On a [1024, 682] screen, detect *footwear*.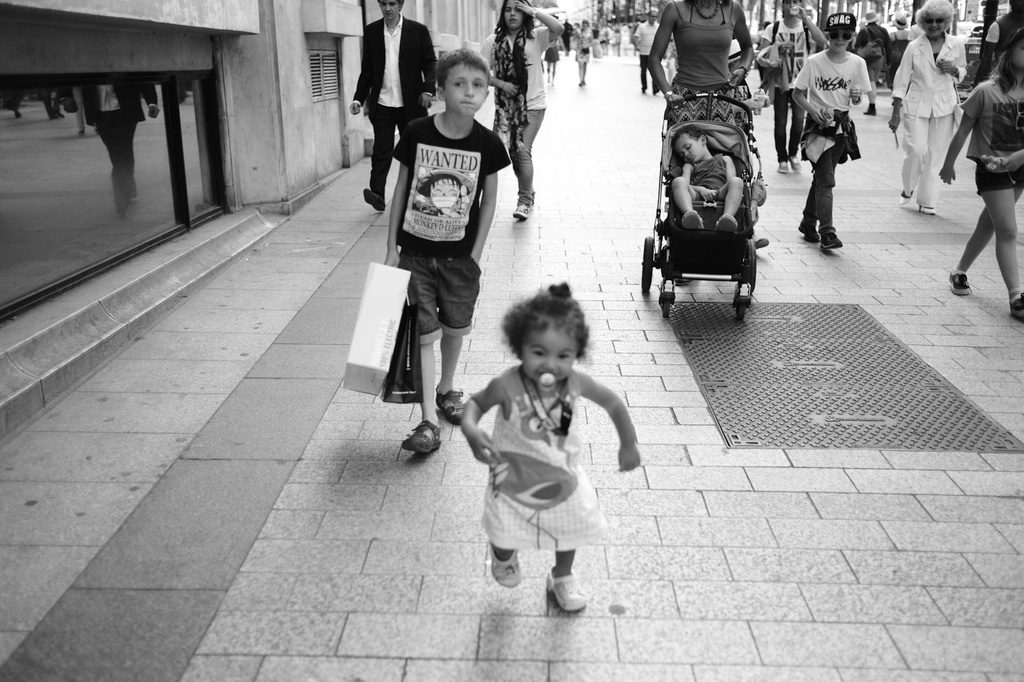
[left=921, top=206, right=936, bottom=218].
